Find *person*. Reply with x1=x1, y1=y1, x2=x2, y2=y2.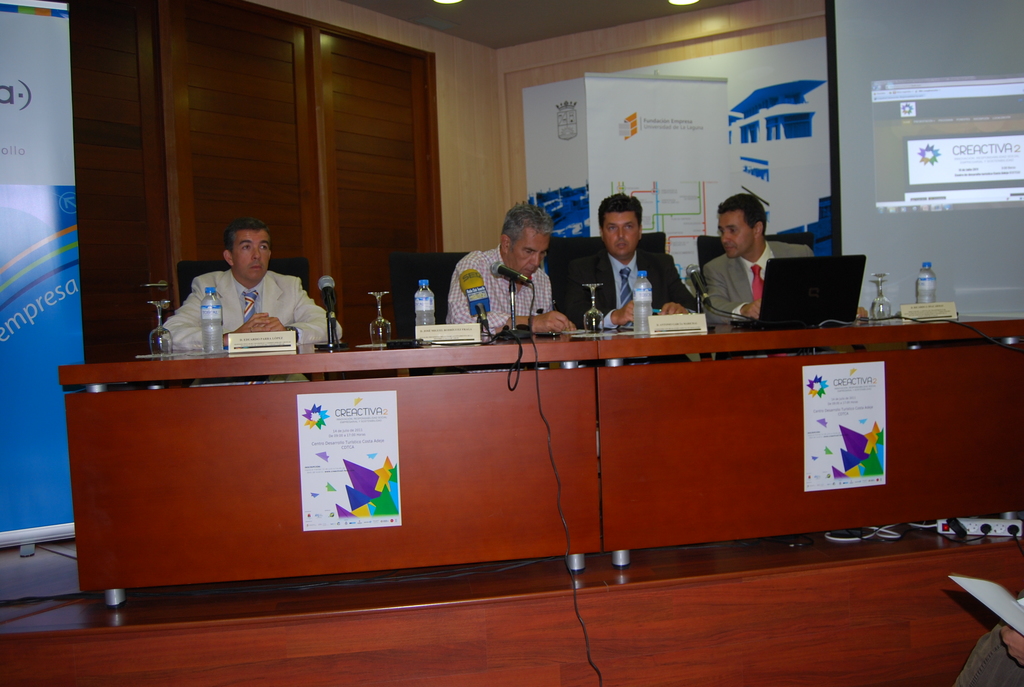
x1=438, y1=205, x2=576, y2=329.
